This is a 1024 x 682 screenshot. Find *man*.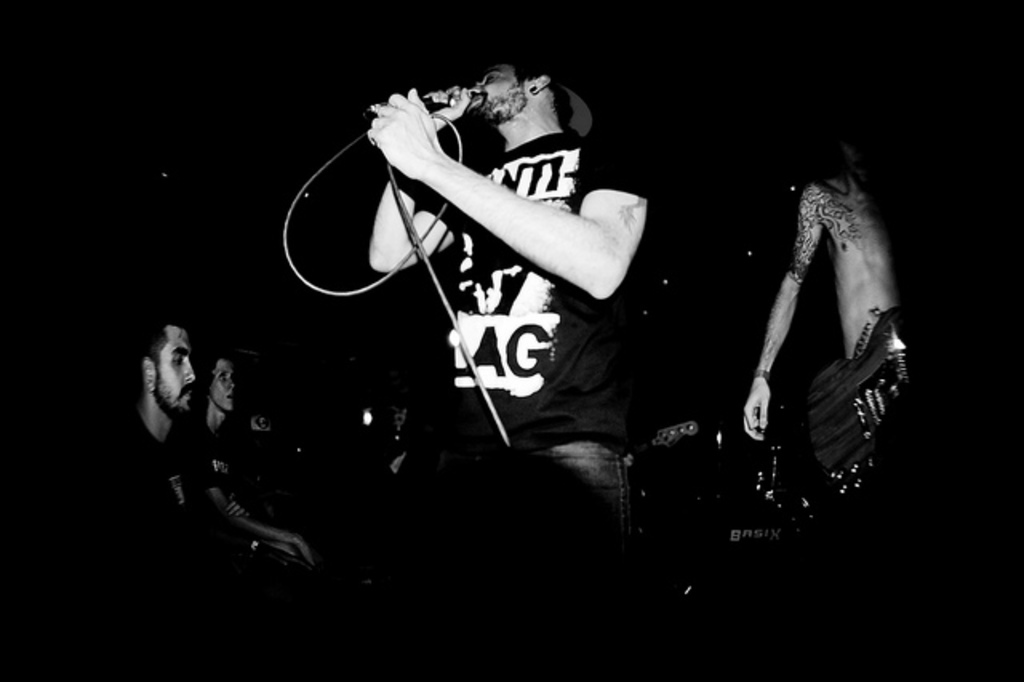
Bounding box: <box>728,130,950,519</box>.
